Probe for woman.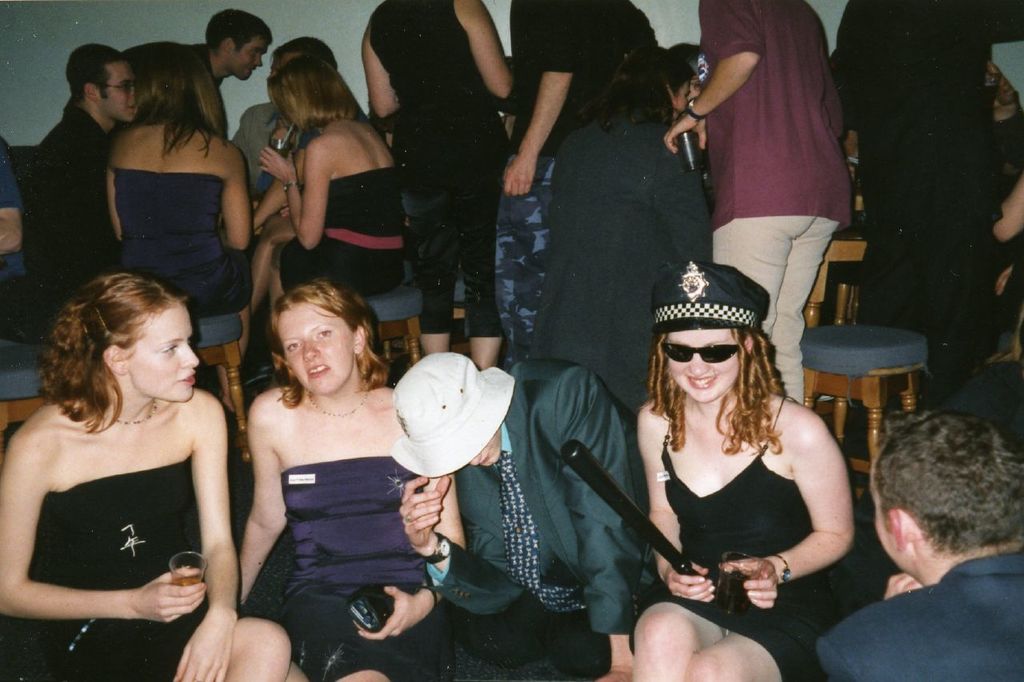
Probe result: box=[238, 286, 474, 681].
